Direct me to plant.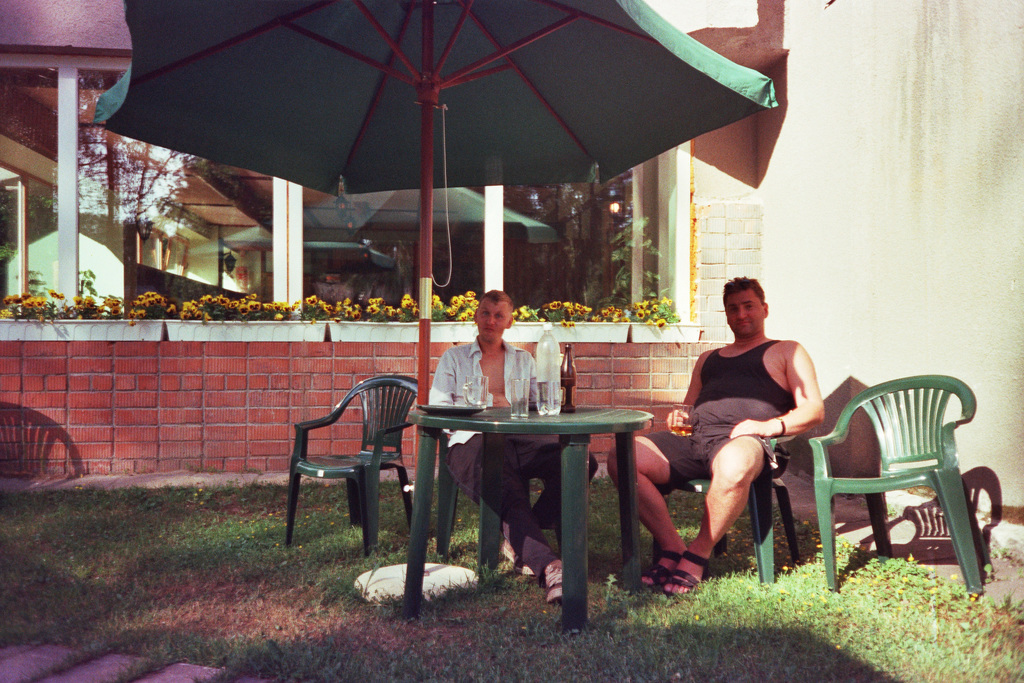
Direction: (606,215,670,303).
